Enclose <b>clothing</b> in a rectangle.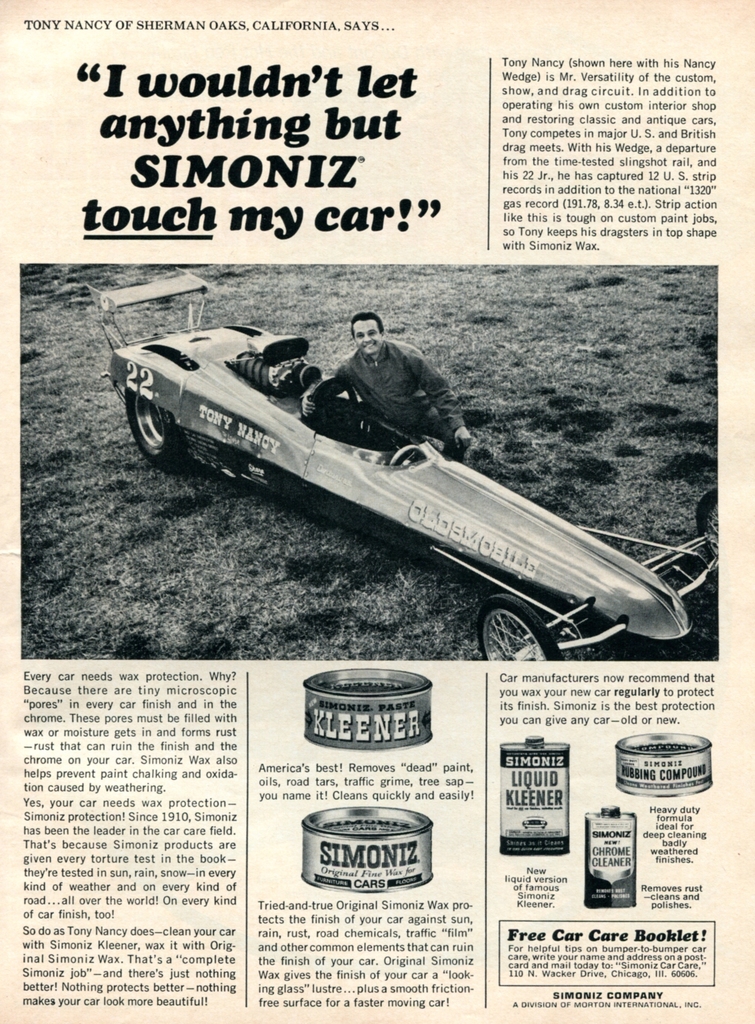
rect(309, 323, 447, 413).
